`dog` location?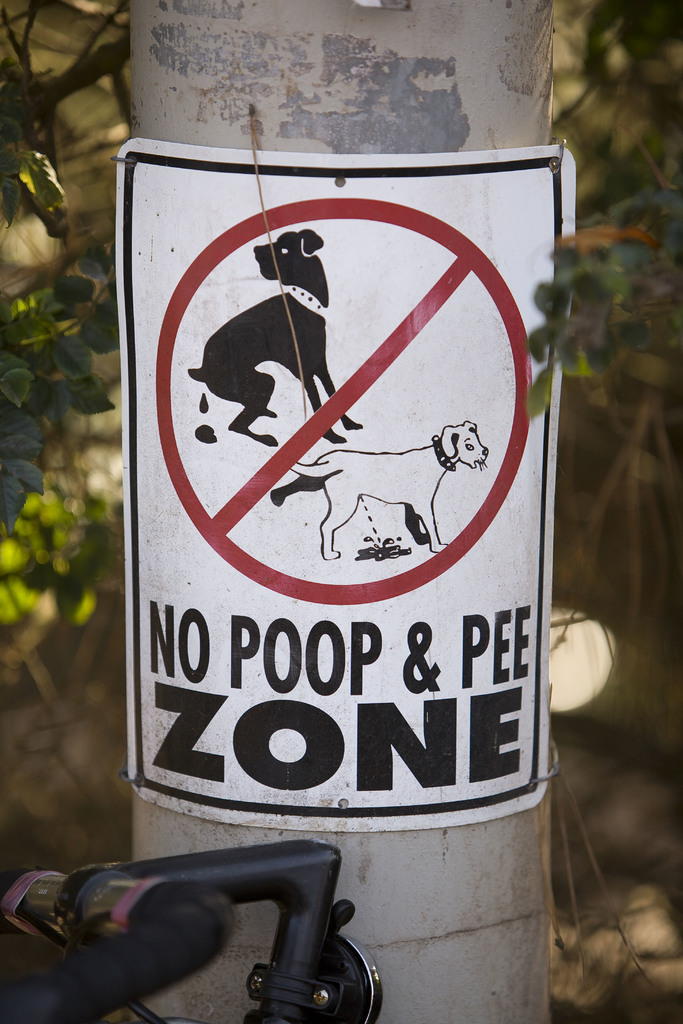
[x1=183, y1=225, x2=365, y2=443]
